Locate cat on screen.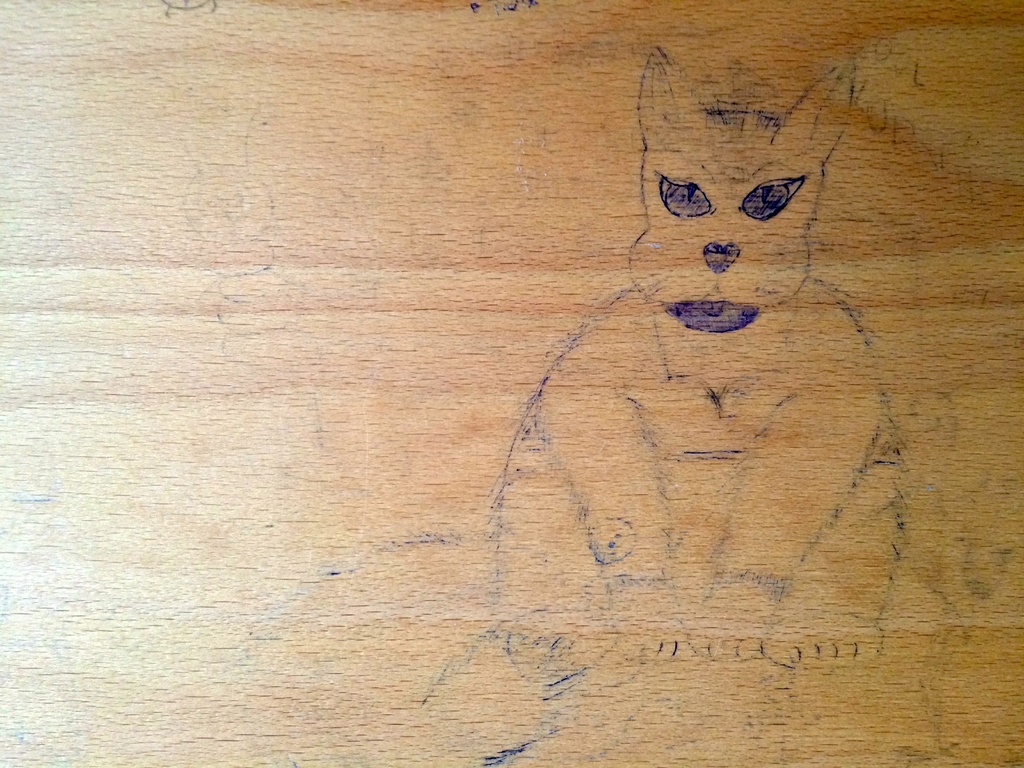
On screen at bbox=(496, 53, 906, 696).
